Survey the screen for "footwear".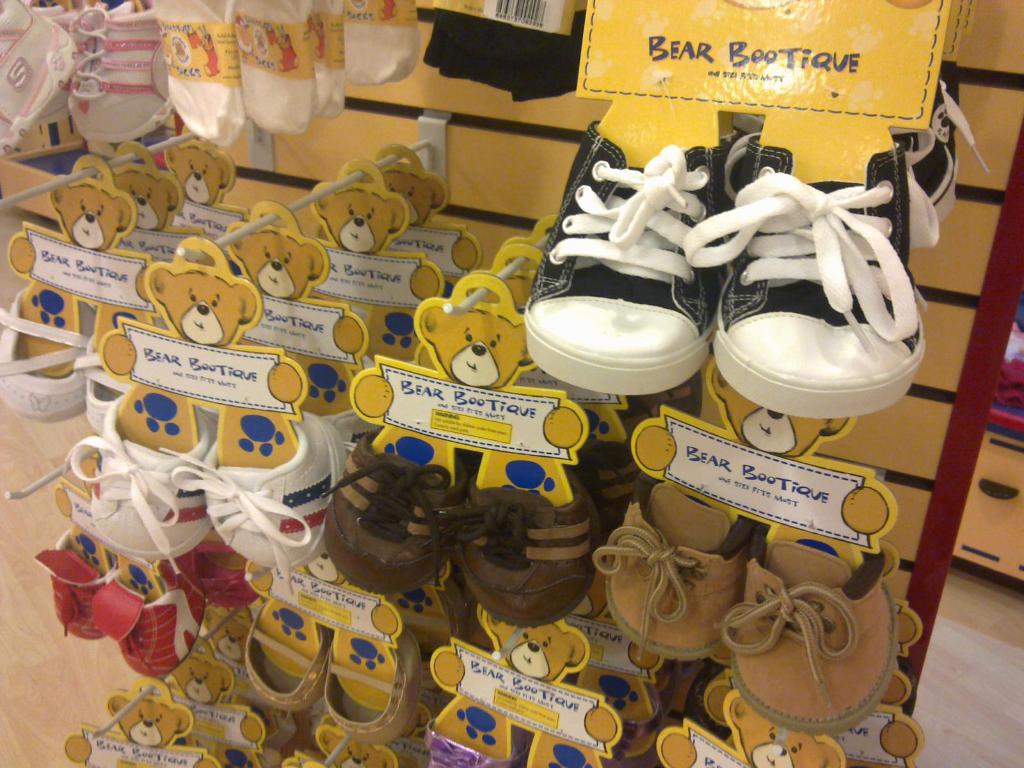
Survey found: 593:482:760:671.
